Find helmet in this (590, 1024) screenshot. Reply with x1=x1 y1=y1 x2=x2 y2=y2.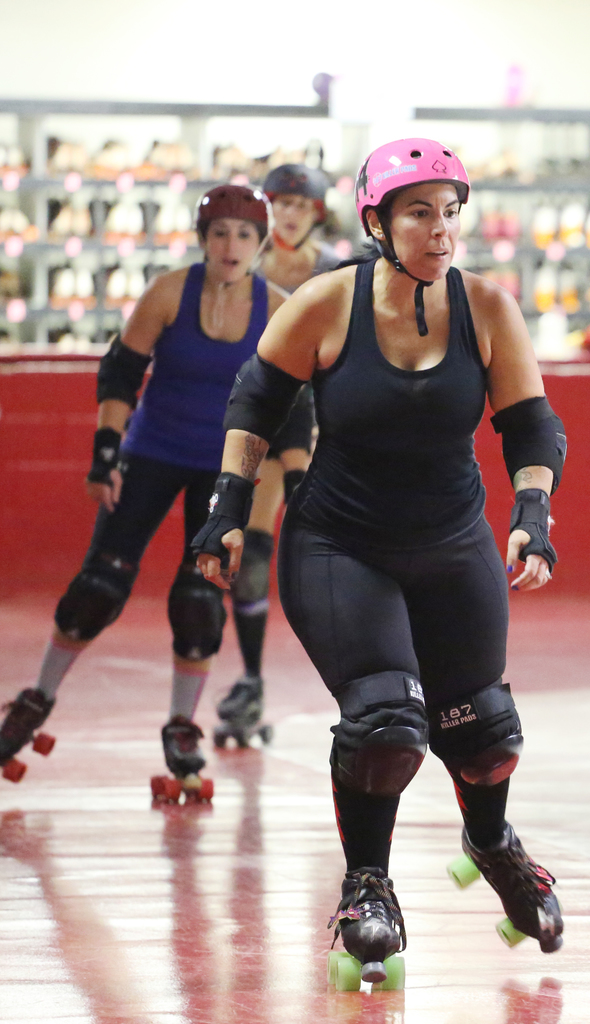
x1=192 y1=185 x2=274 y2=281.
